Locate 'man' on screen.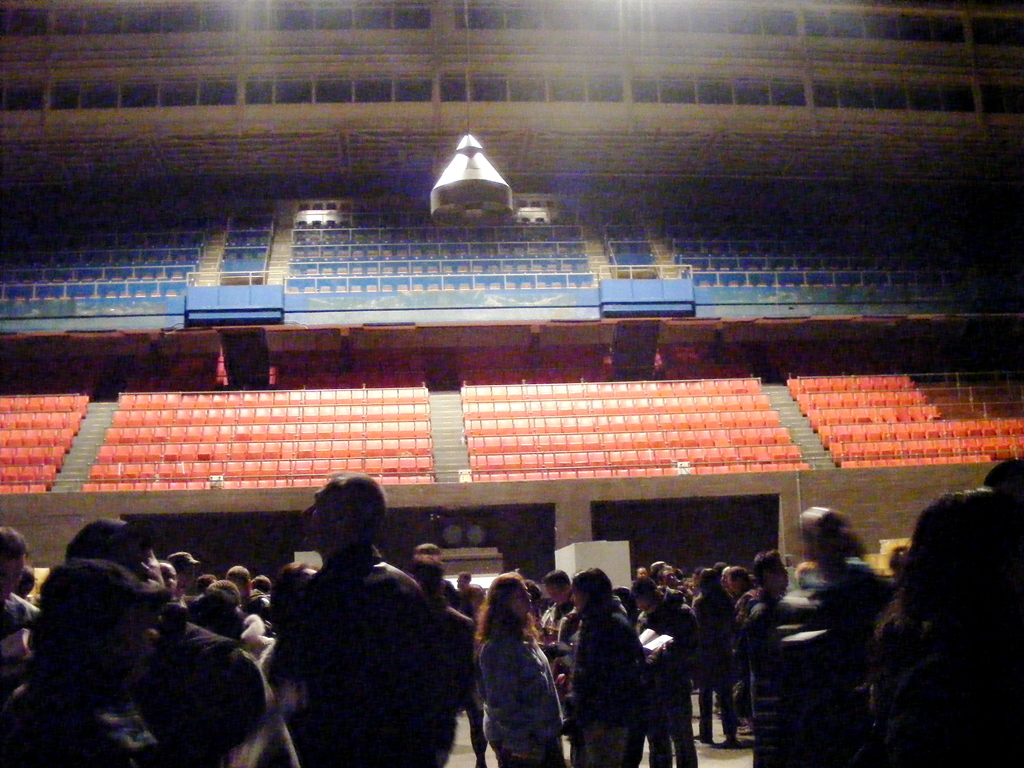
On screen at [left=58, top=520, right=269, bottom=767].
